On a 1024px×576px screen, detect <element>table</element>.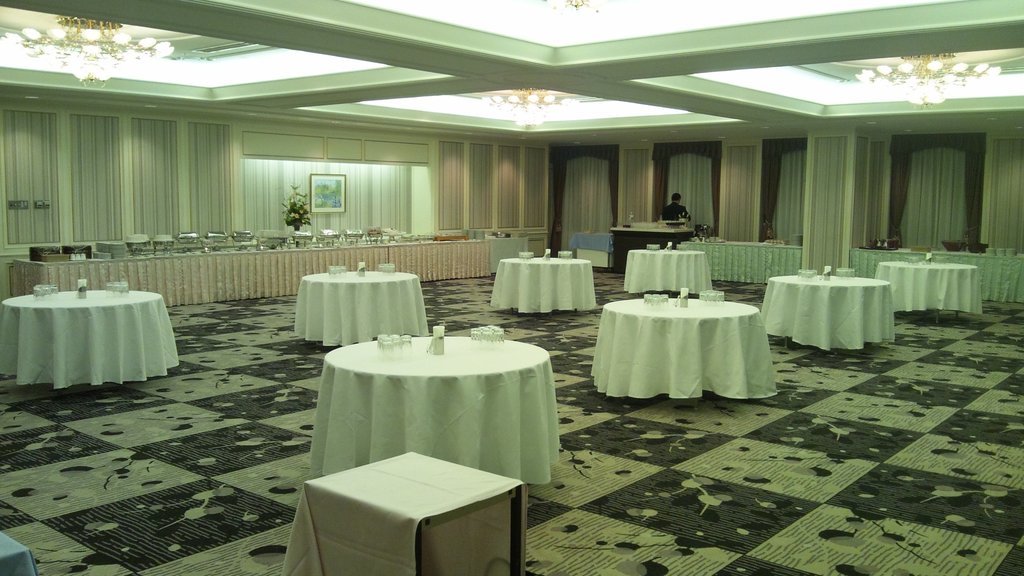
(x1=759, y1=268, x2=899, y2=355).
